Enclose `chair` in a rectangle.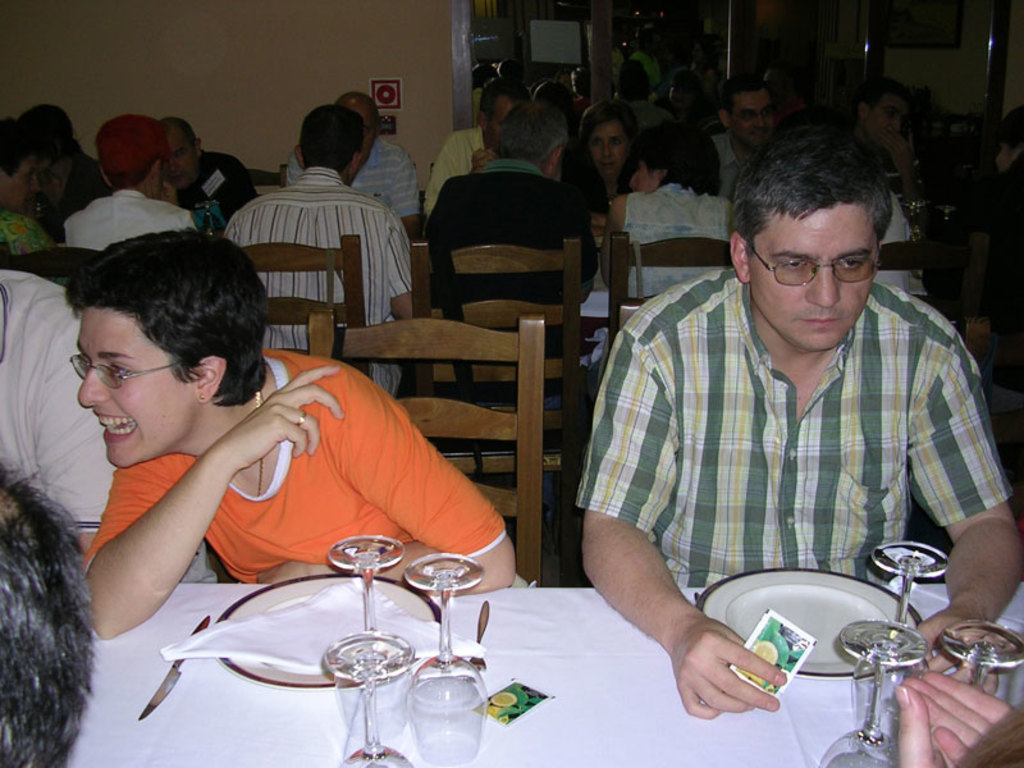
306/310/540/586.
